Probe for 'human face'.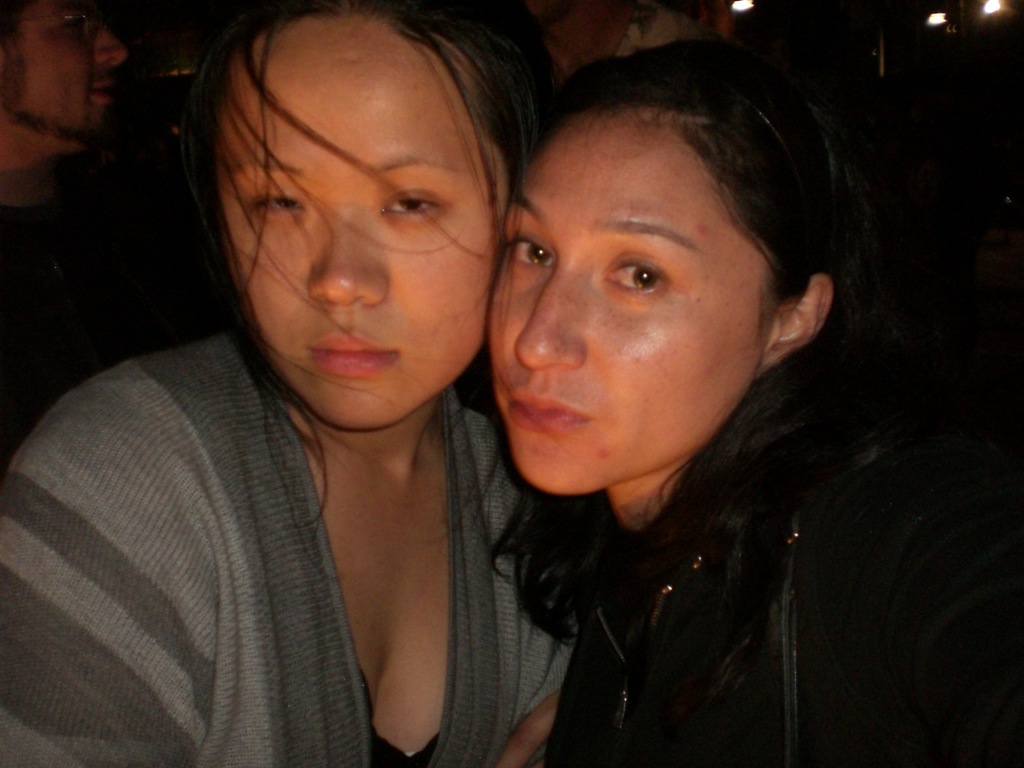
Probe result: 3 0 118 152.
